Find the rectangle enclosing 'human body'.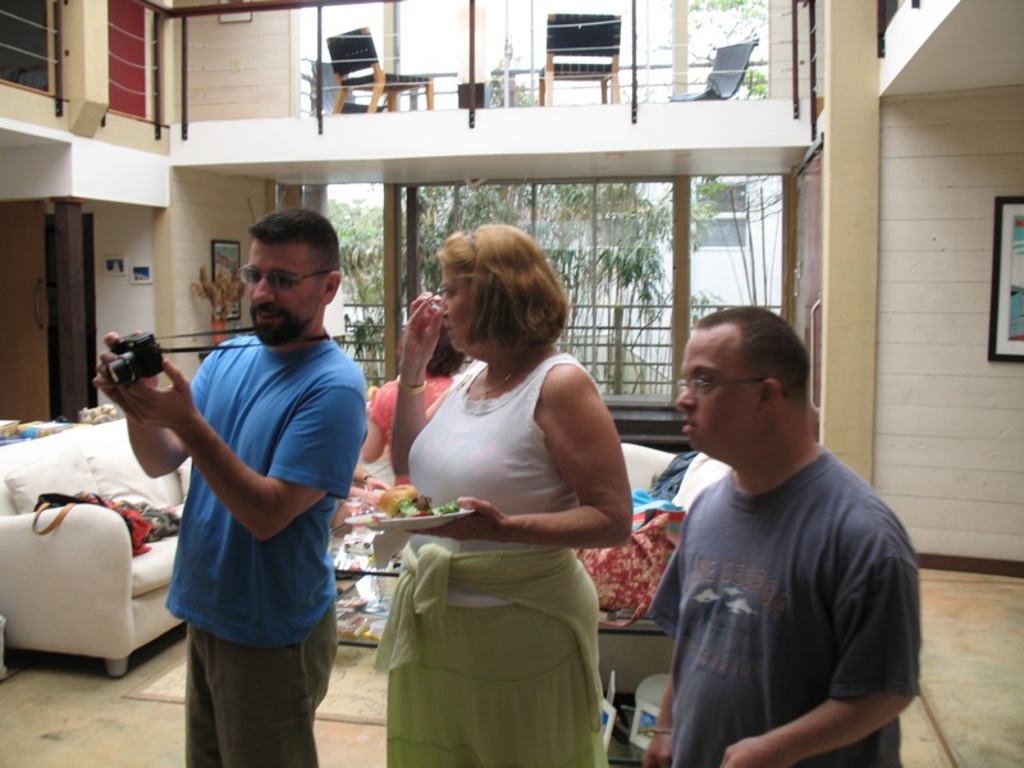
<box>129,216,360,767</box>.
